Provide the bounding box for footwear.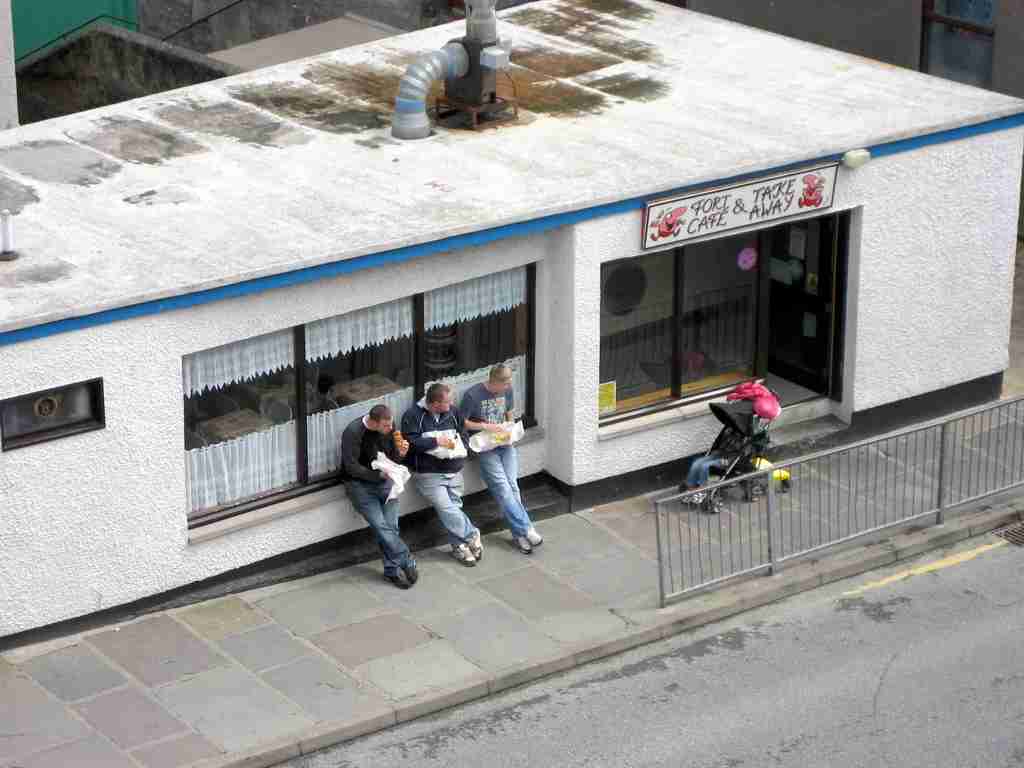
(402,562,417,590).
